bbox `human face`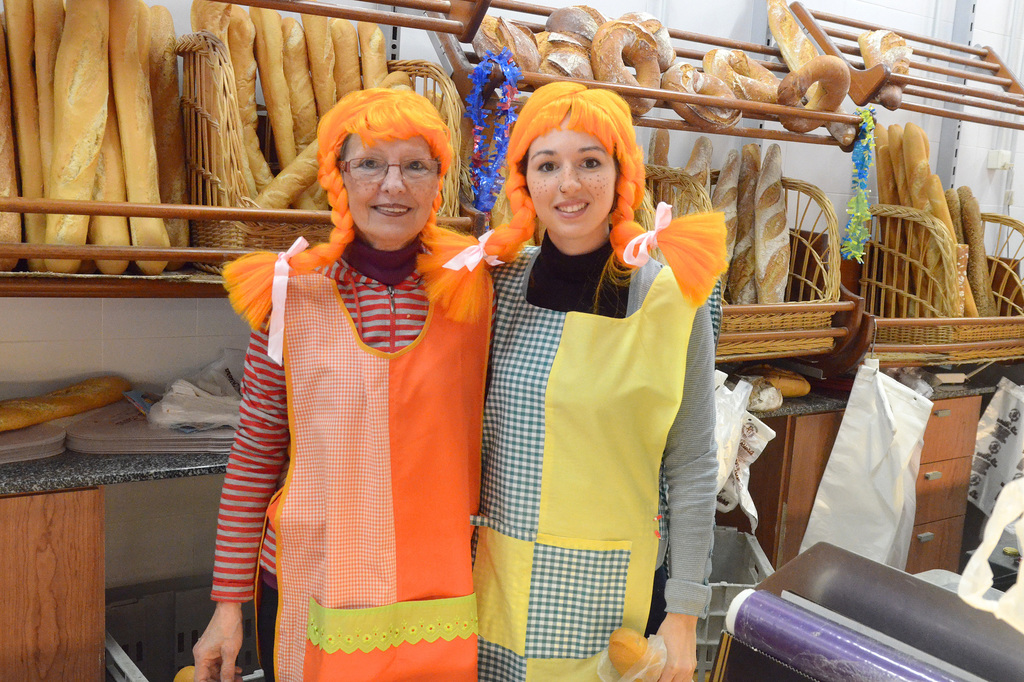
[x1=326, y1=113, x2=440, y2=240]
